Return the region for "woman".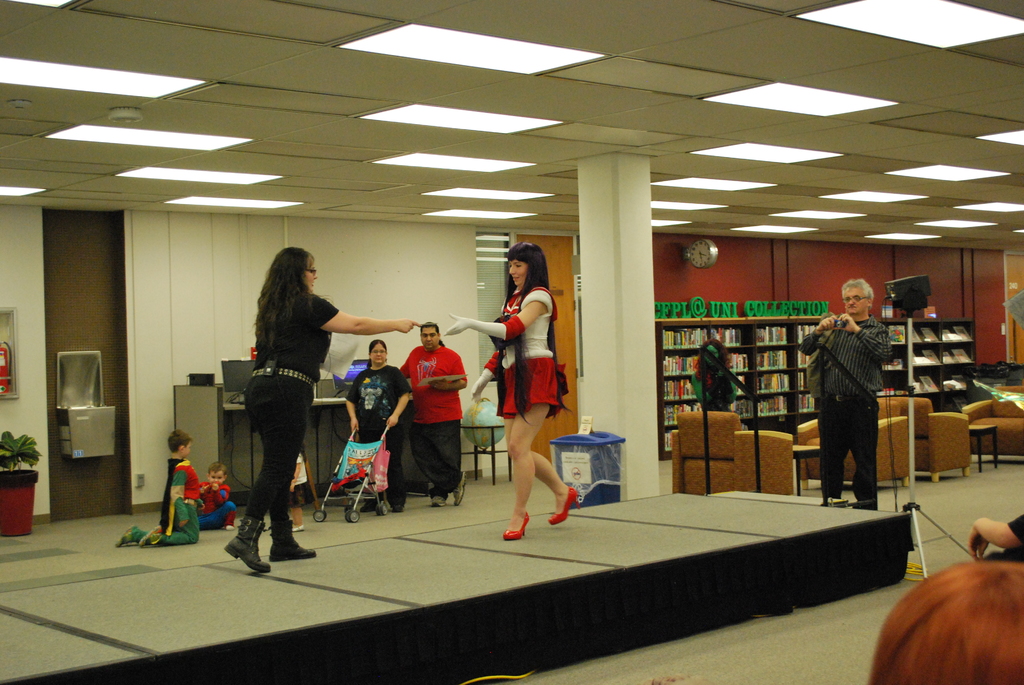
box=[438, 236, 586, 544].
